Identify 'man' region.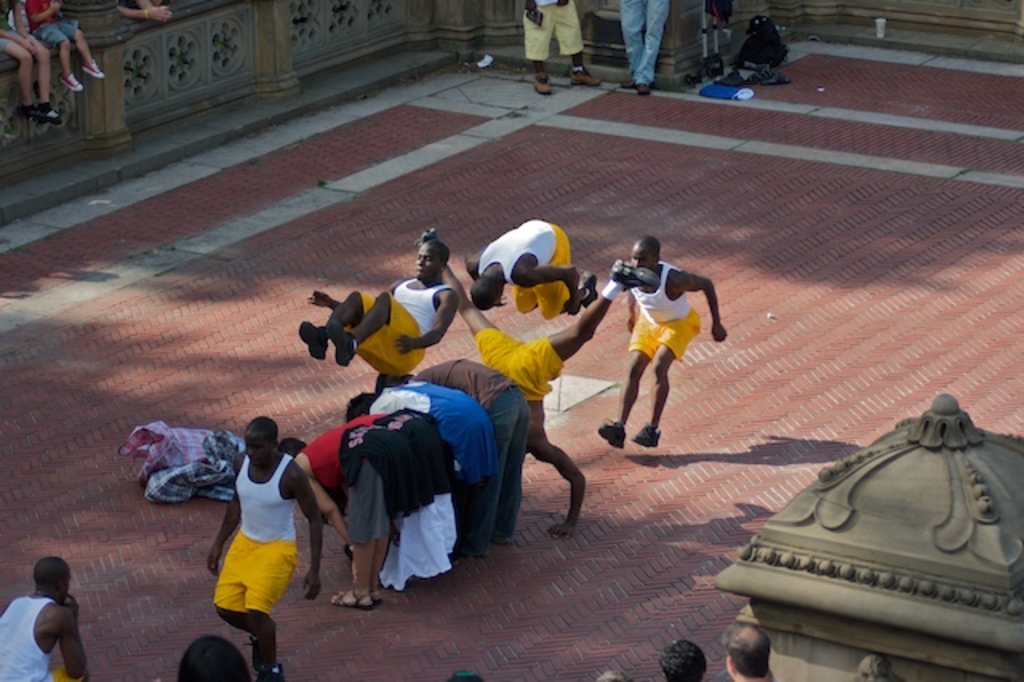
Region: left=723, top=621, right=770, bottom=680.
